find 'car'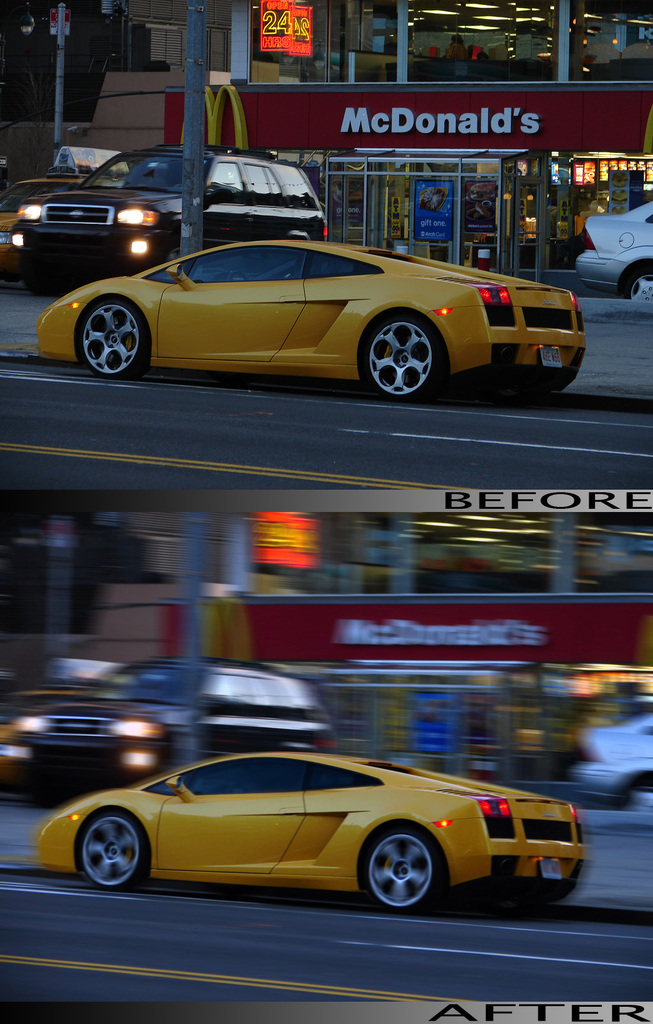
{"left": 579, "top": 723, "right": 652, "bottom": 810}
